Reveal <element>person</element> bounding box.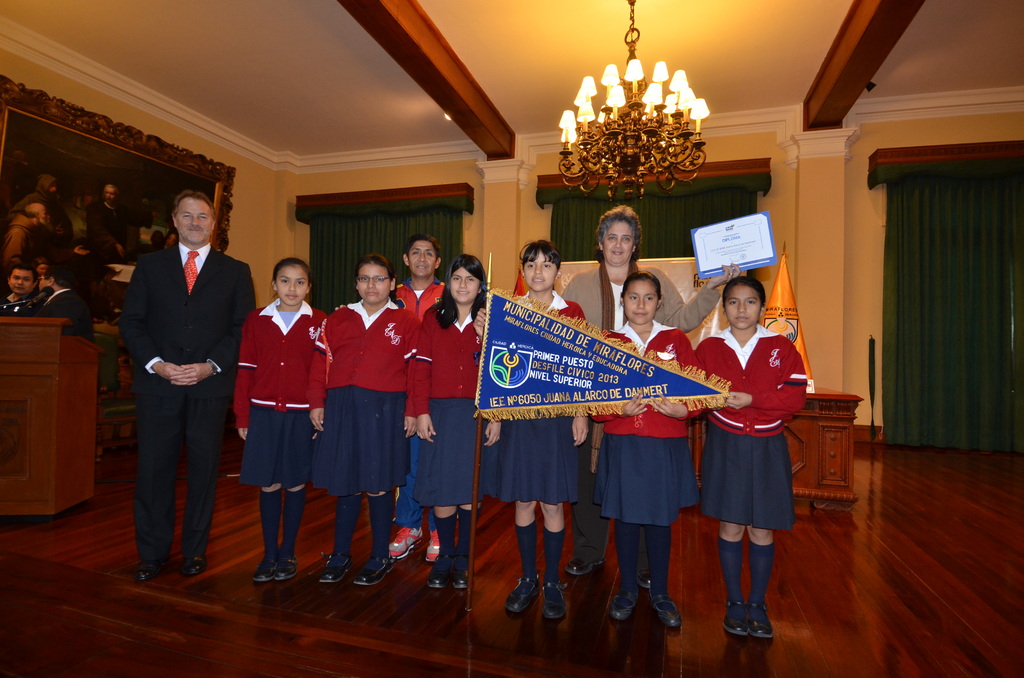
Revealed: (x1=311, y1=254, x2=420, y2=583).
